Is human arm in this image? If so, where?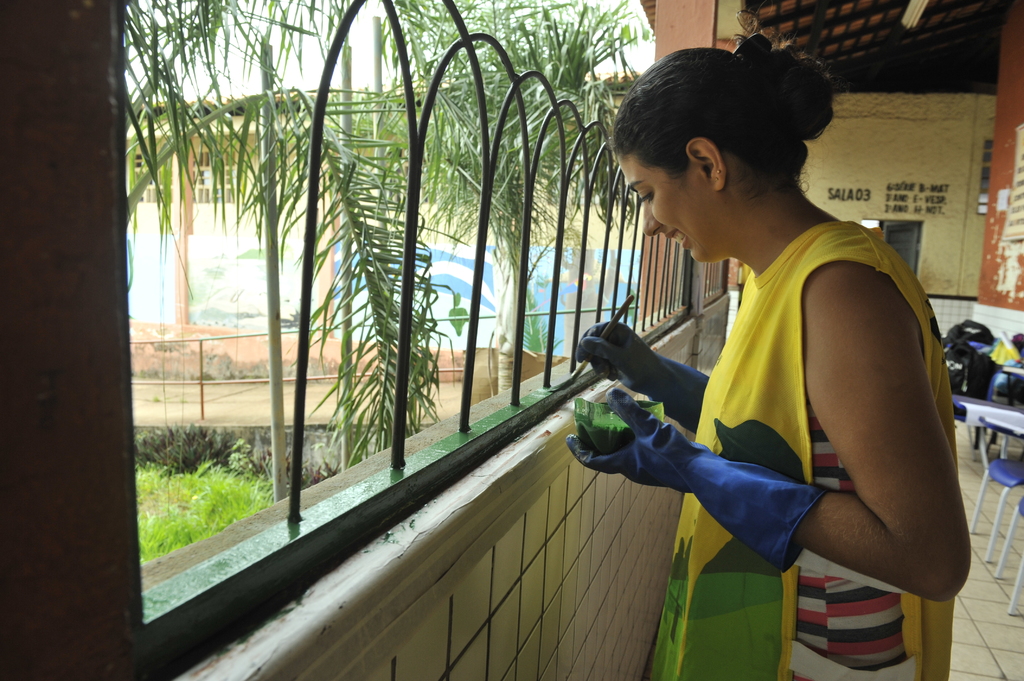
Yes, at <box>573,319,708,433</box>.
